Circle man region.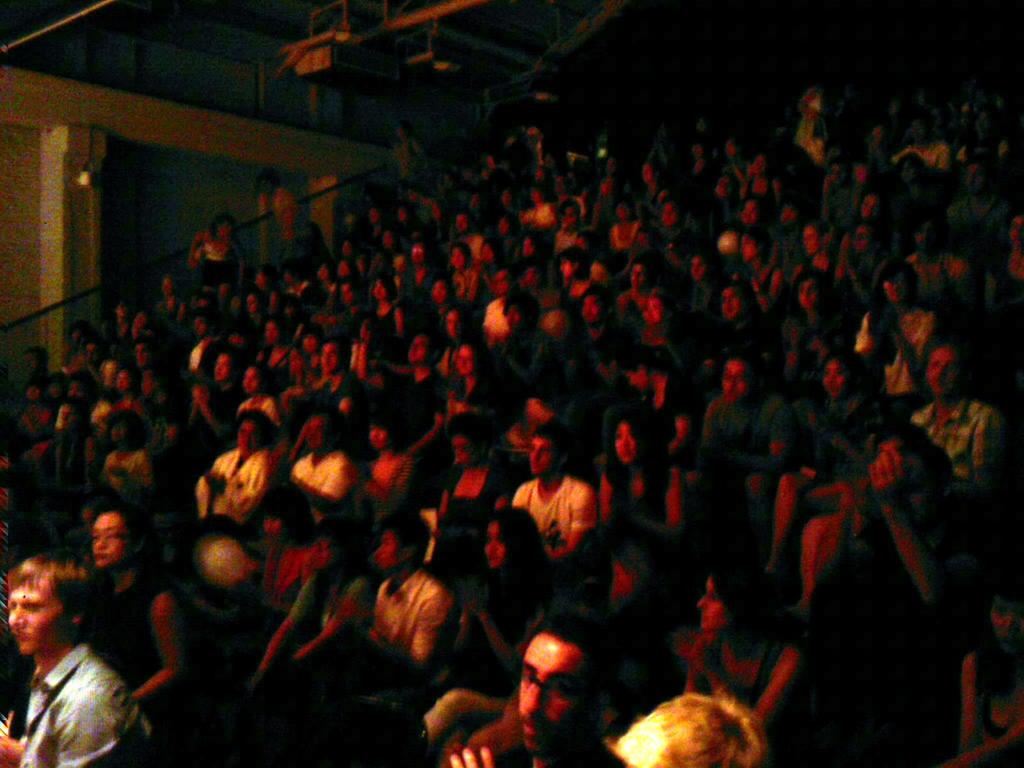
Region: [751,443,987,767].
